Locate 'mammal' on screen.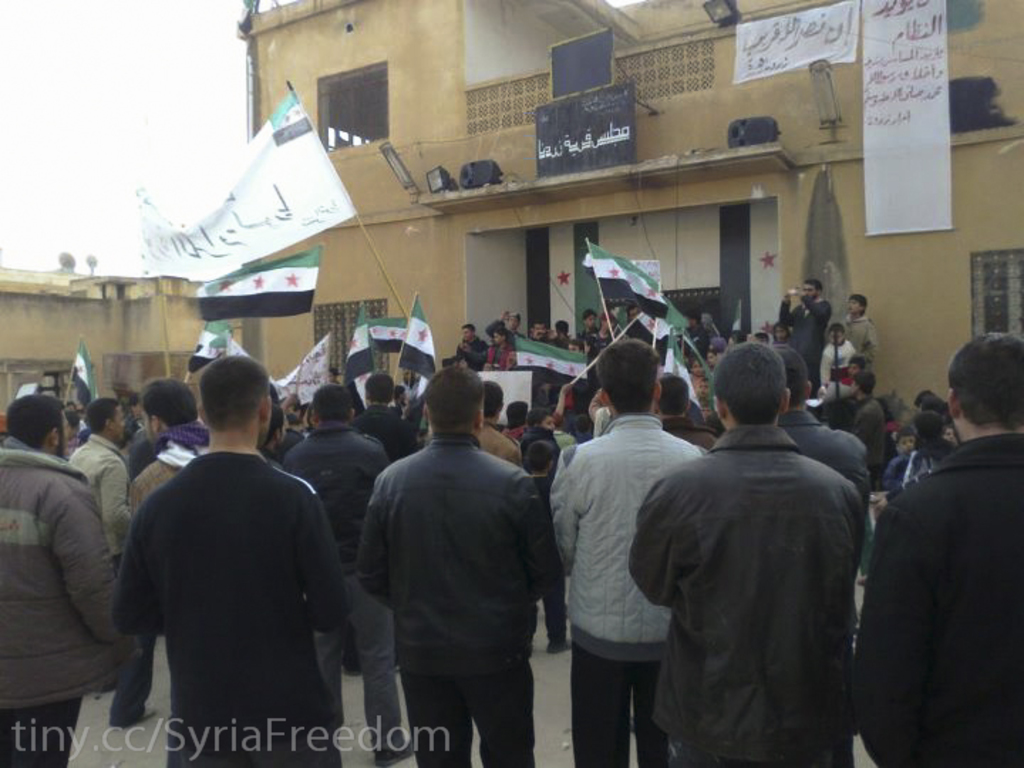
On screen at [0,394,121,765].
